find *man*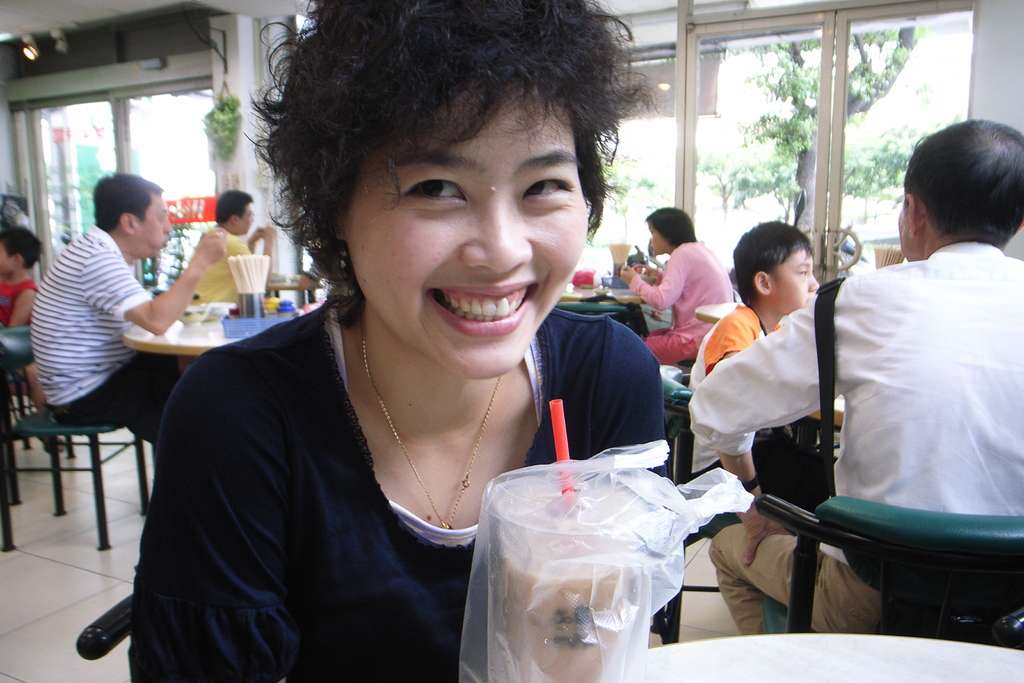
(31, 173, 224, 444)
